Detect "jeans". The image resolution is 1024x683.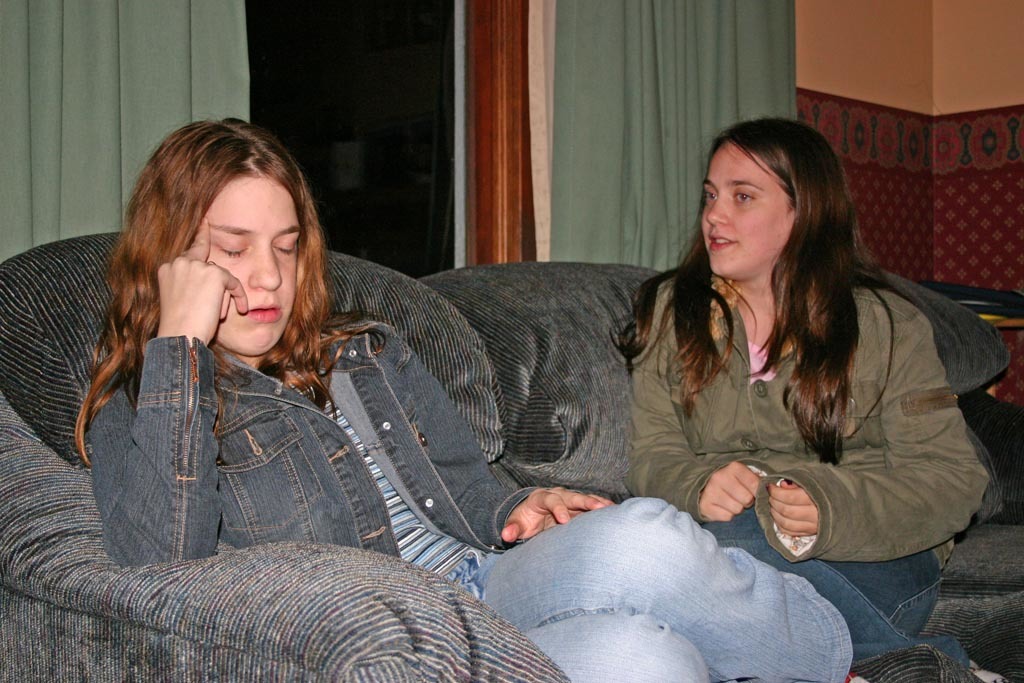
box=[700, 495, 972, 665].
